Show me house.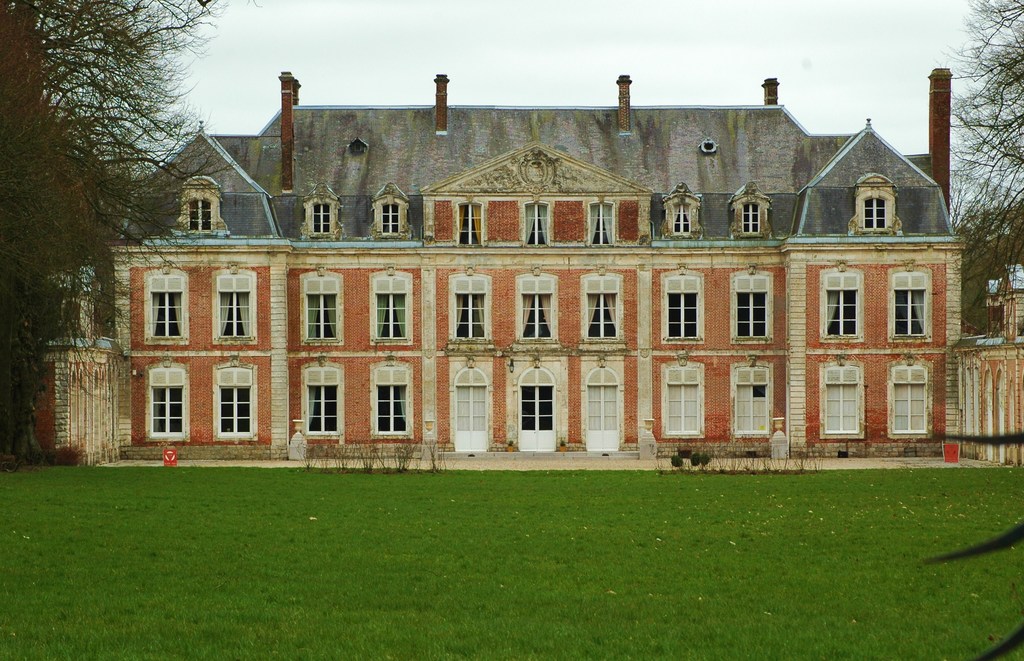
house is here: [29, 101, 984, 466].
